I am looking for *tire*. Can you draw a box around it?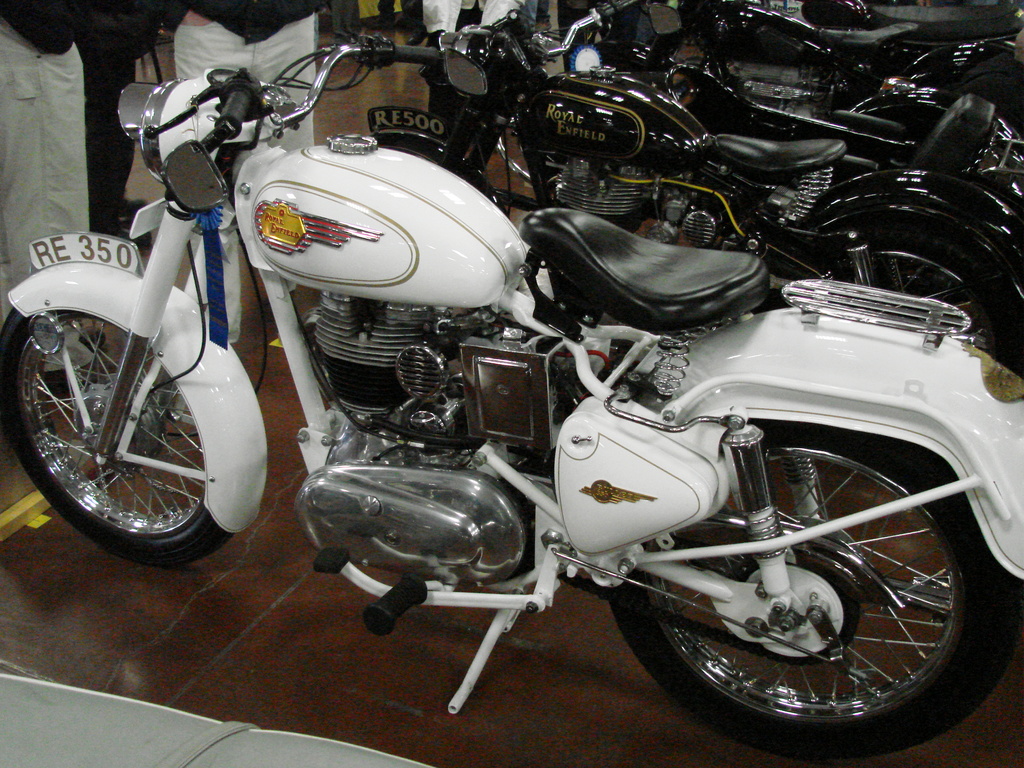
Sure, the bounding box is 604/417/1017/756.
